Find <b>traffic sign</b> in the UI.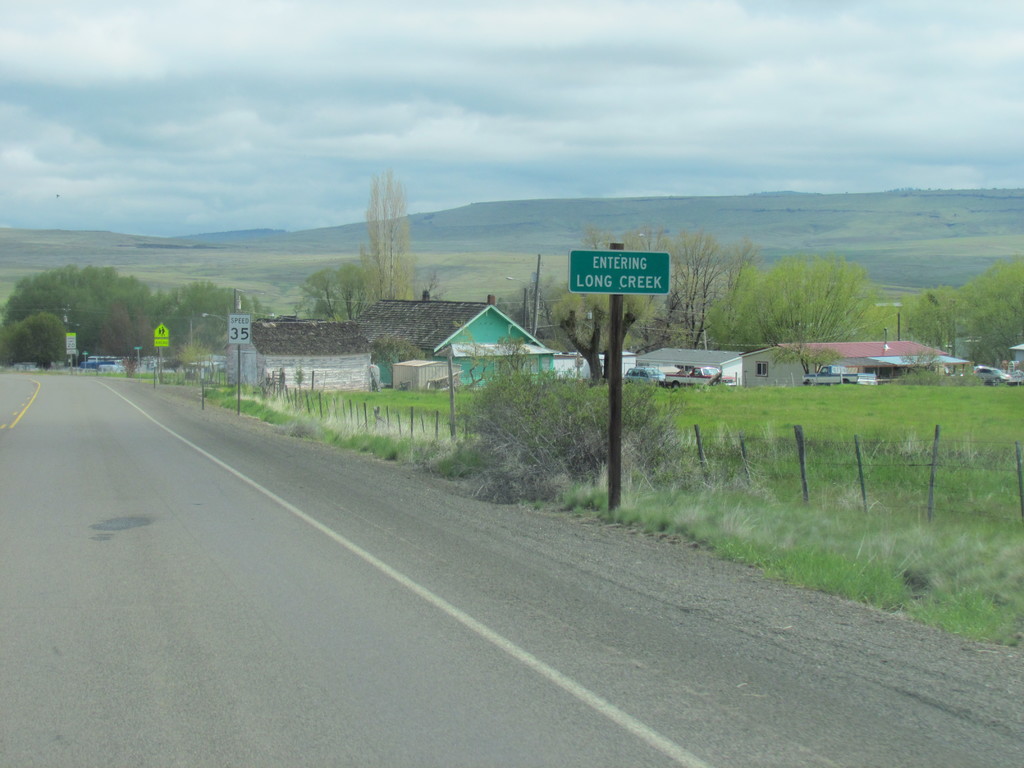
UI element at bbox(66, 333, 77, 356).
